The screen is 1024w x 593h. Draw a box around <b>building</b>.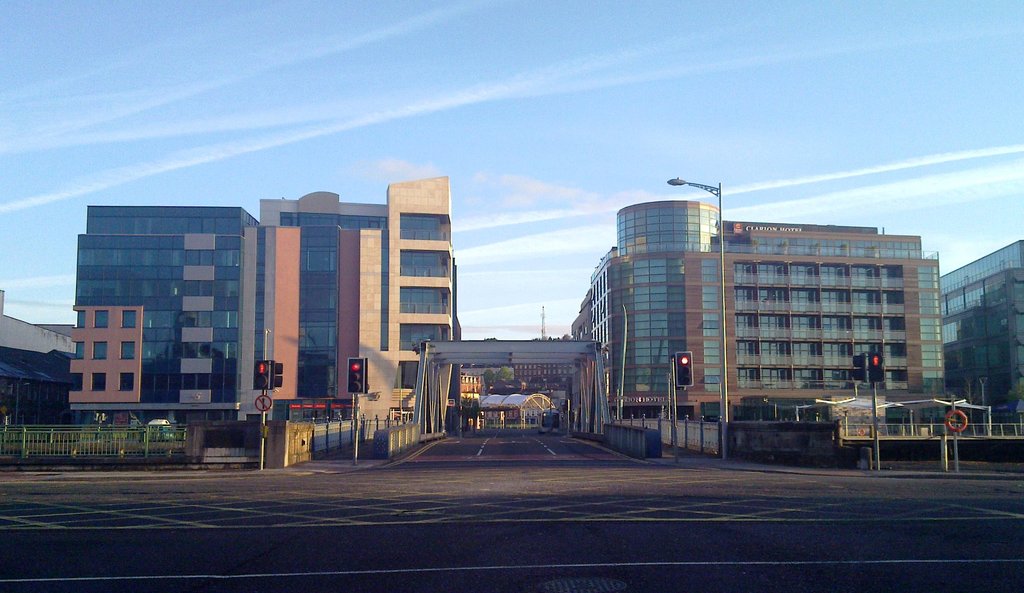
pyautogui.locateOnScreen(68, 180, 461, 428).
